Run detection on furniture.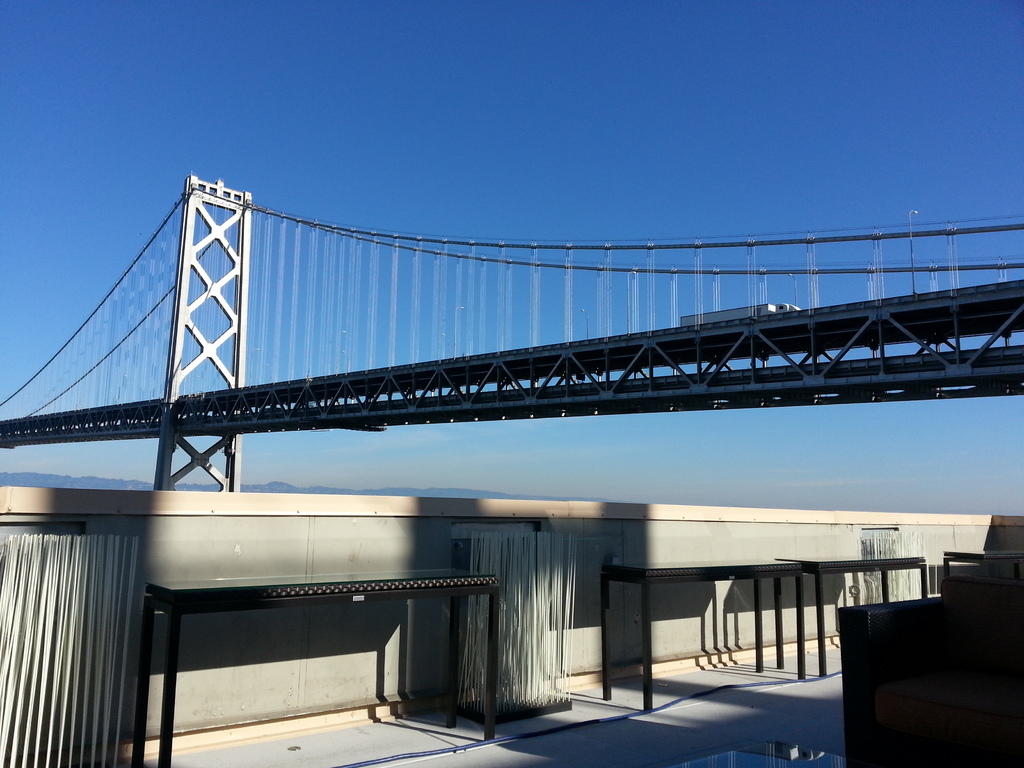
Result: bbox(938, 543, 1023, 589).
